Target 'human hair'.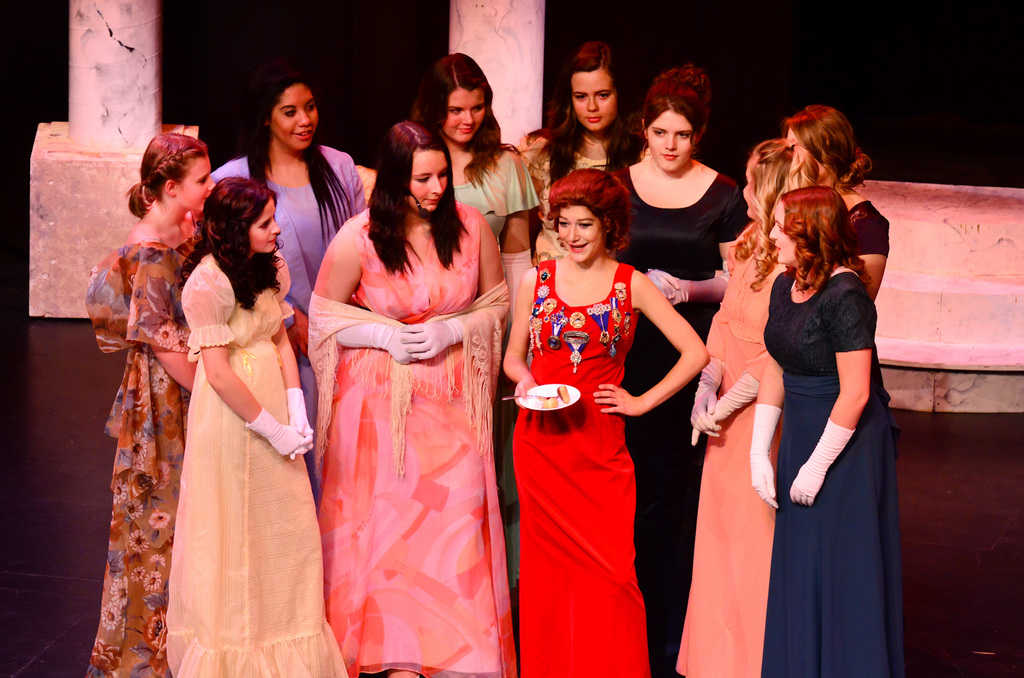
Target region: locate(180, 171, 281, 311).
